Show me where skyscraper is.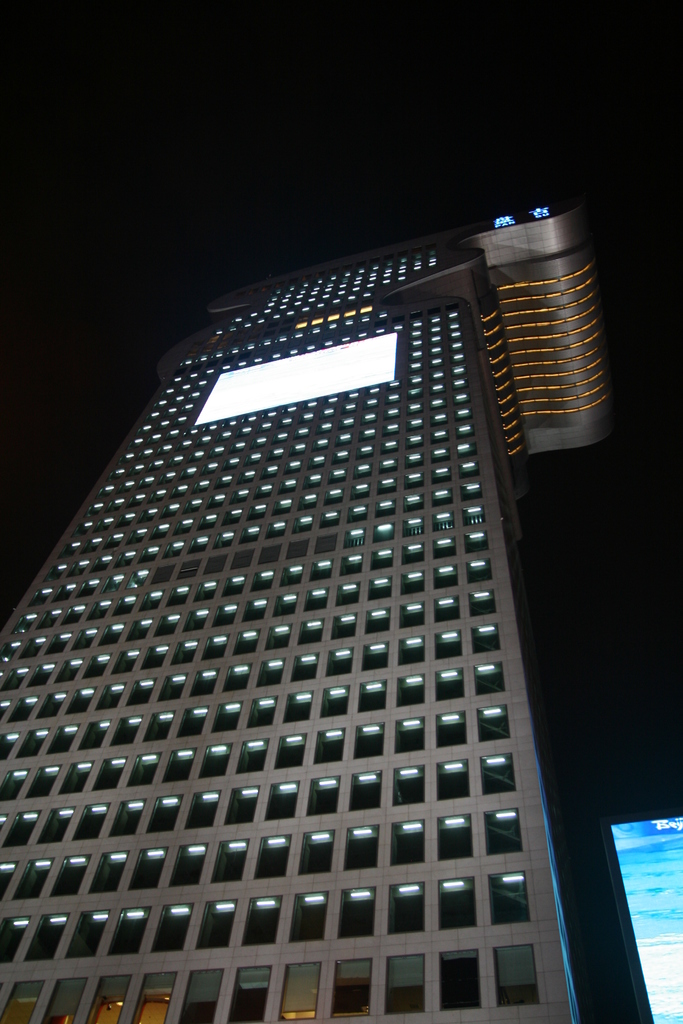
skyscraper is at <region>0, 175, 671, 1023</region>.
